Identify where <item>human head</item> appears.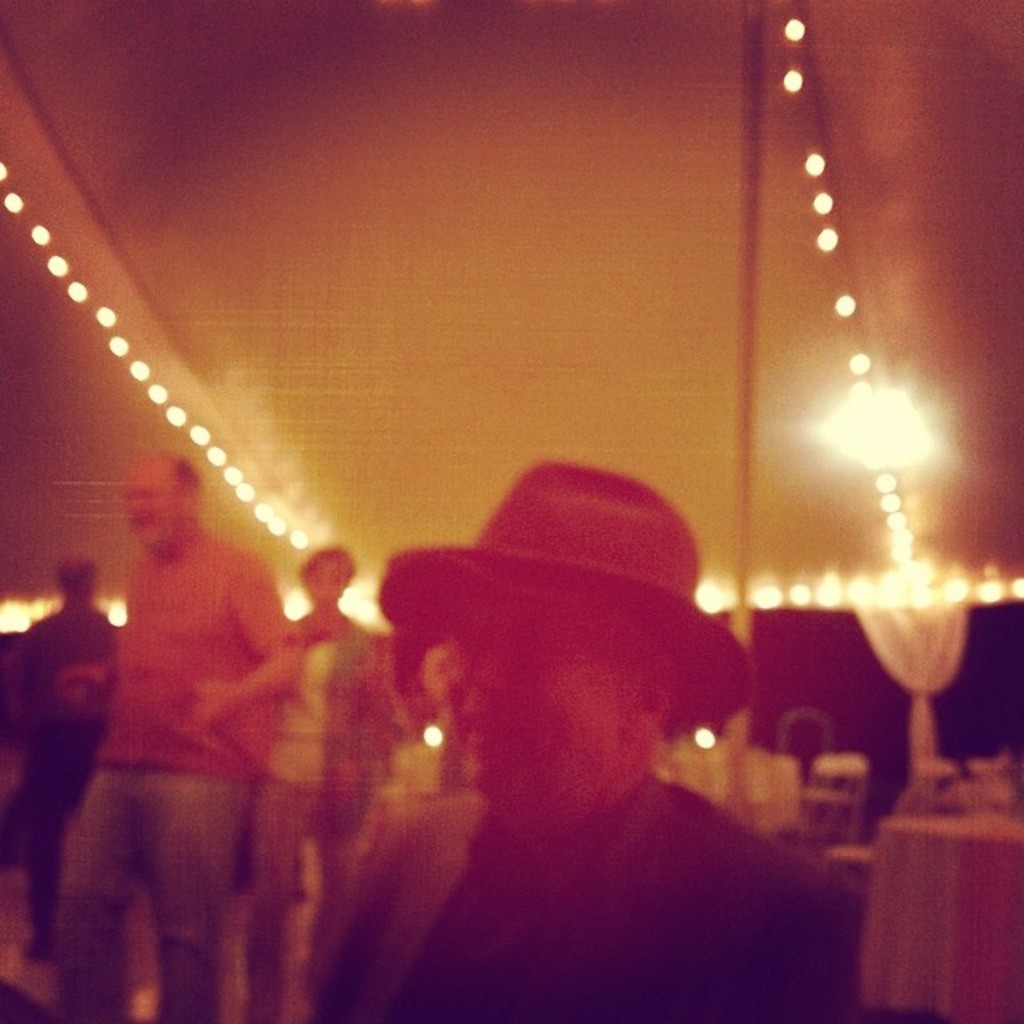
Appears at locate(429, 592, 669, 826).
